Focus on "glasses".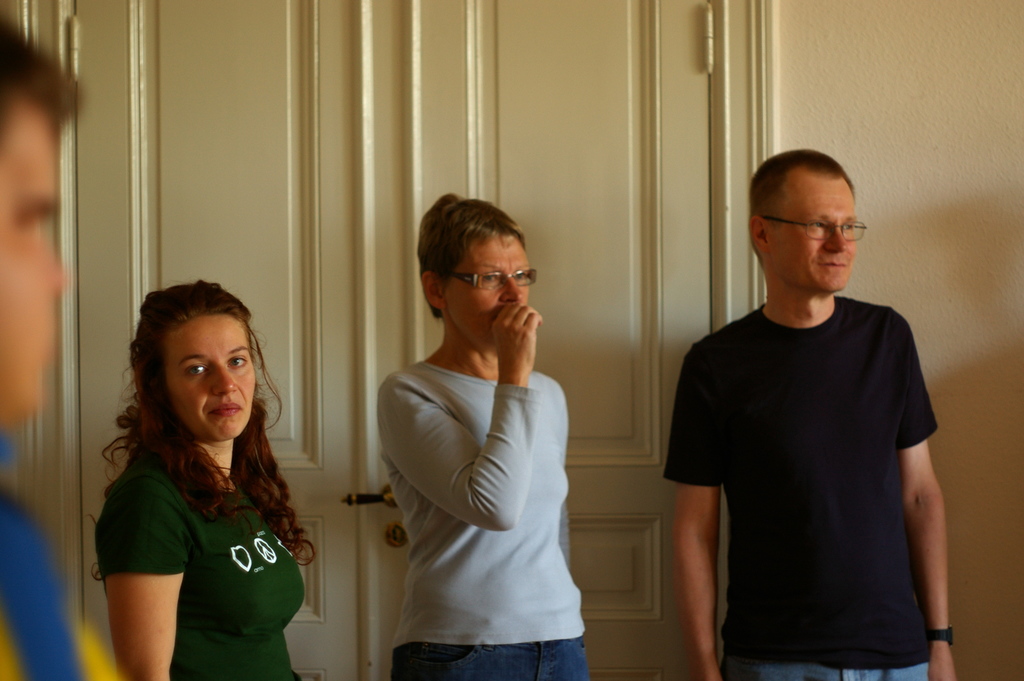
Focused at l=754, t=207, r=867, b=243.
